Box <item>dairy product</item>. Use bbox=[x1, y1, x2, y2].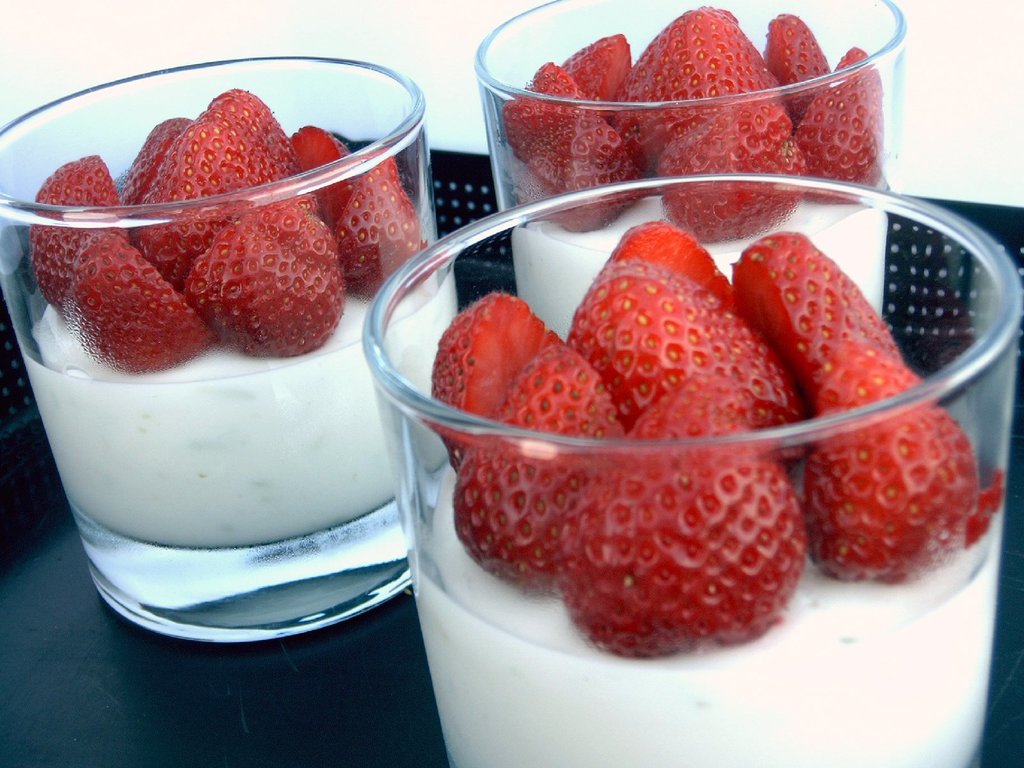
bbox=[477, 167, 899, 388].
